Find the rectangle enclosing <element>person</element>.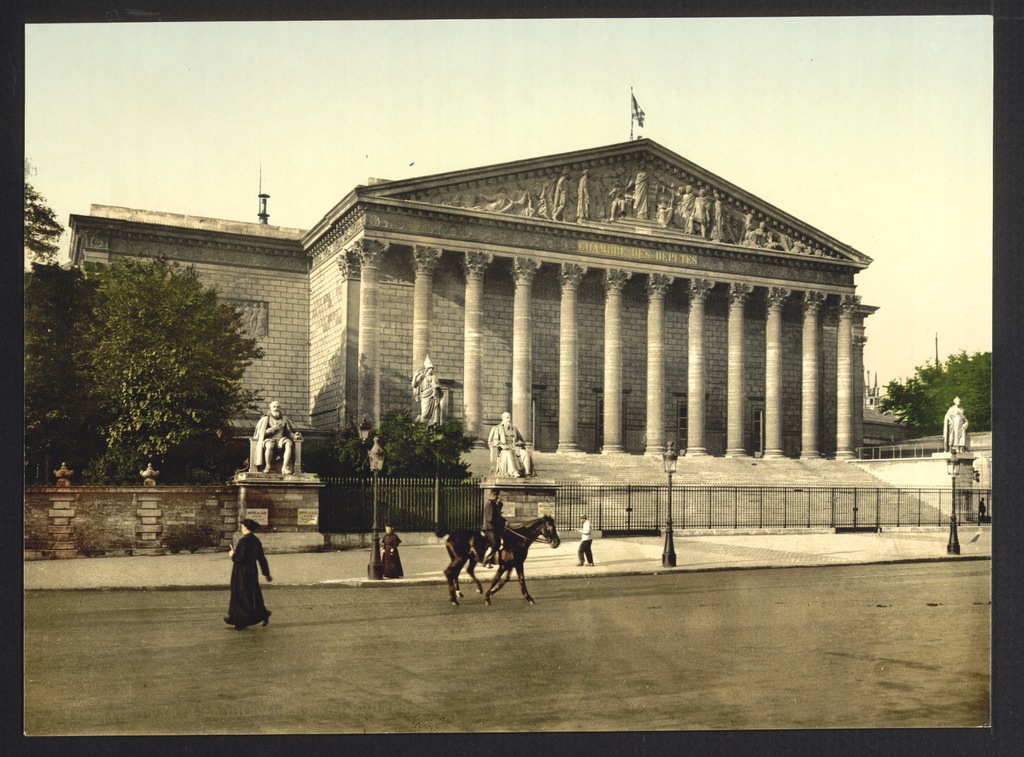
(408, 357, 445, 426).
